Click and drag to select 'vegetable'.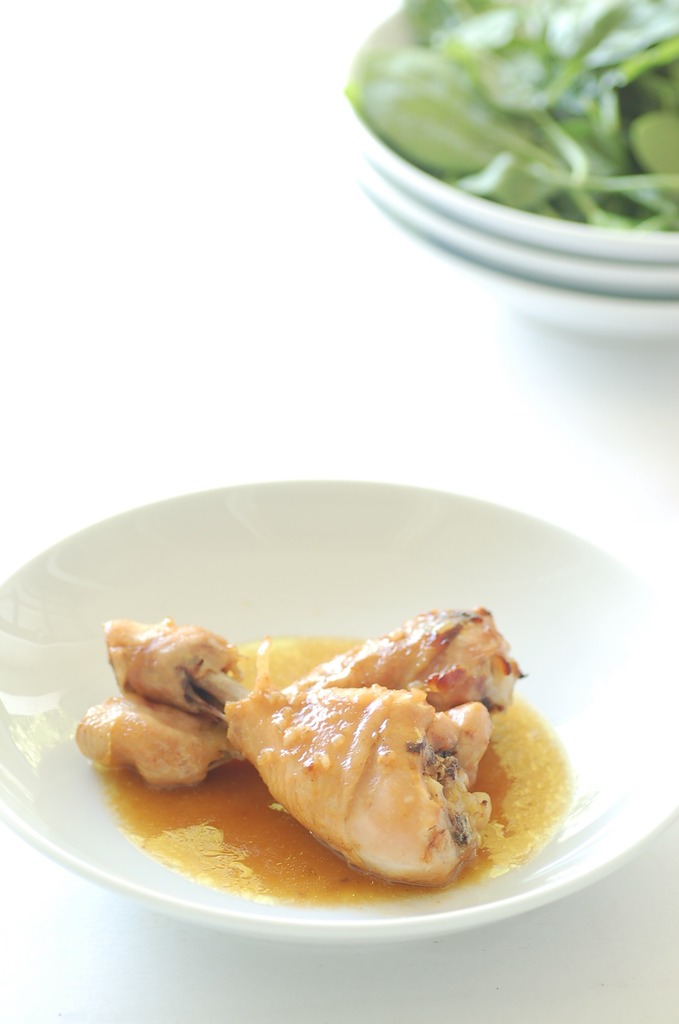
Selection: [left=357, top=6, right=678, bottom=230].
